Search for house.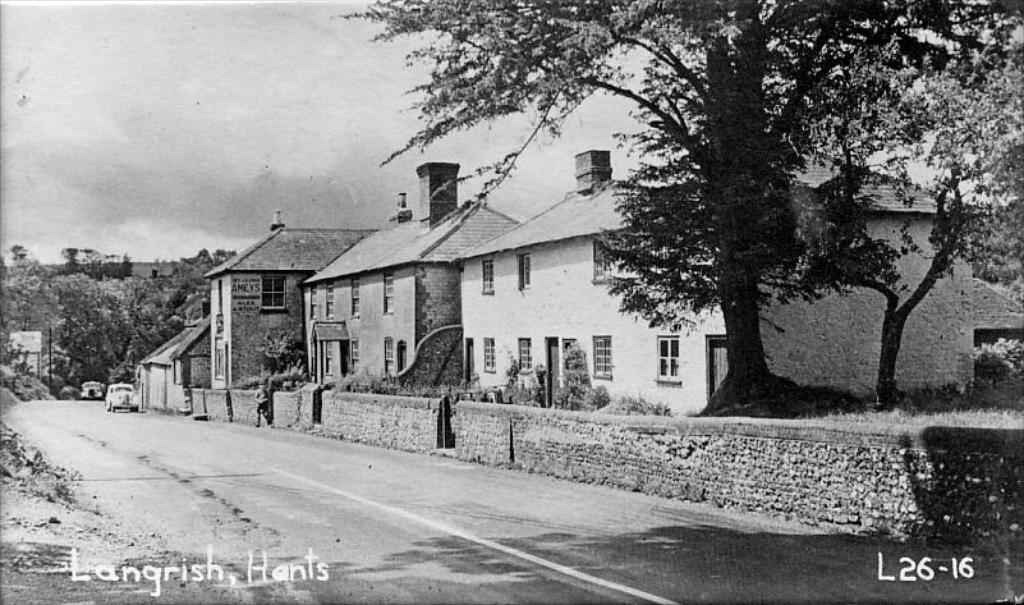
Found at 450,138,996,405.
